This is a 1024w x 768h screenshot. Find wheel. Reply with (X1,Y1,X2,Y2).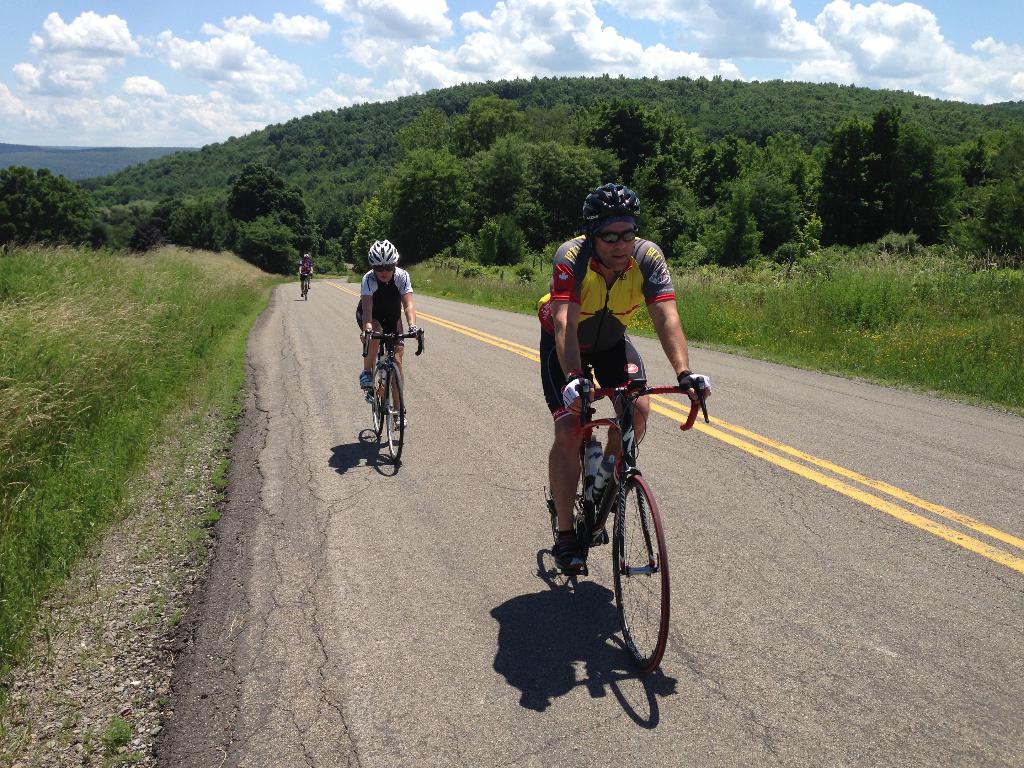
(377,359,406,462).
